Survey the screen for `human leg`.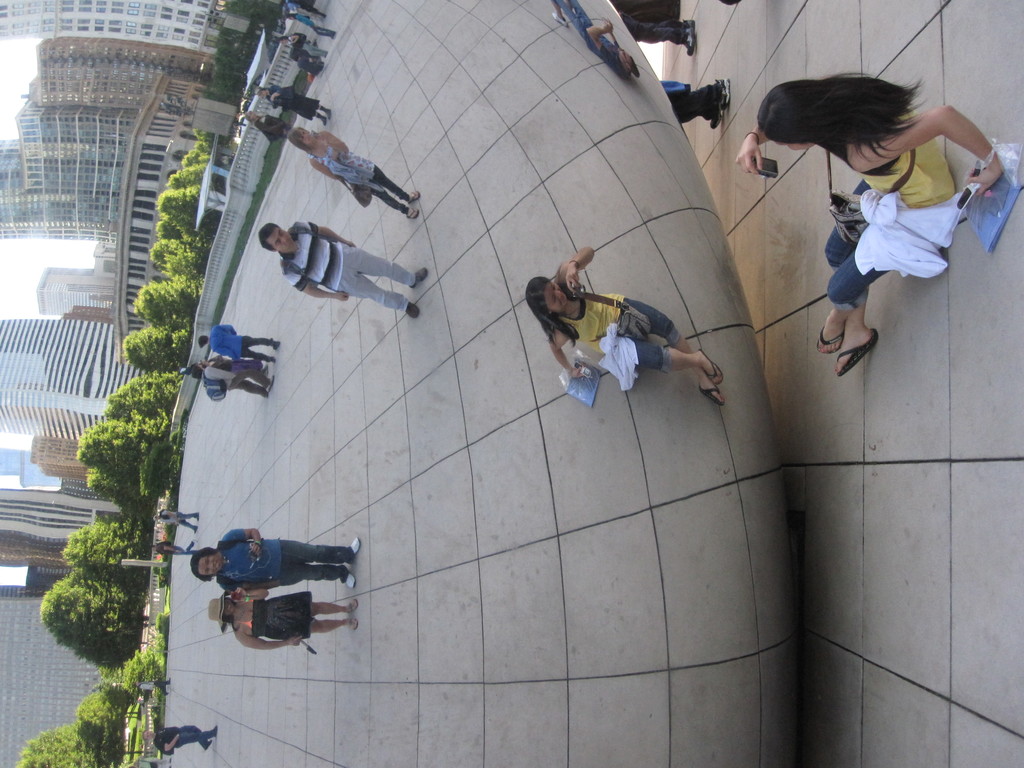
Survey found: (369,189,419,220).
